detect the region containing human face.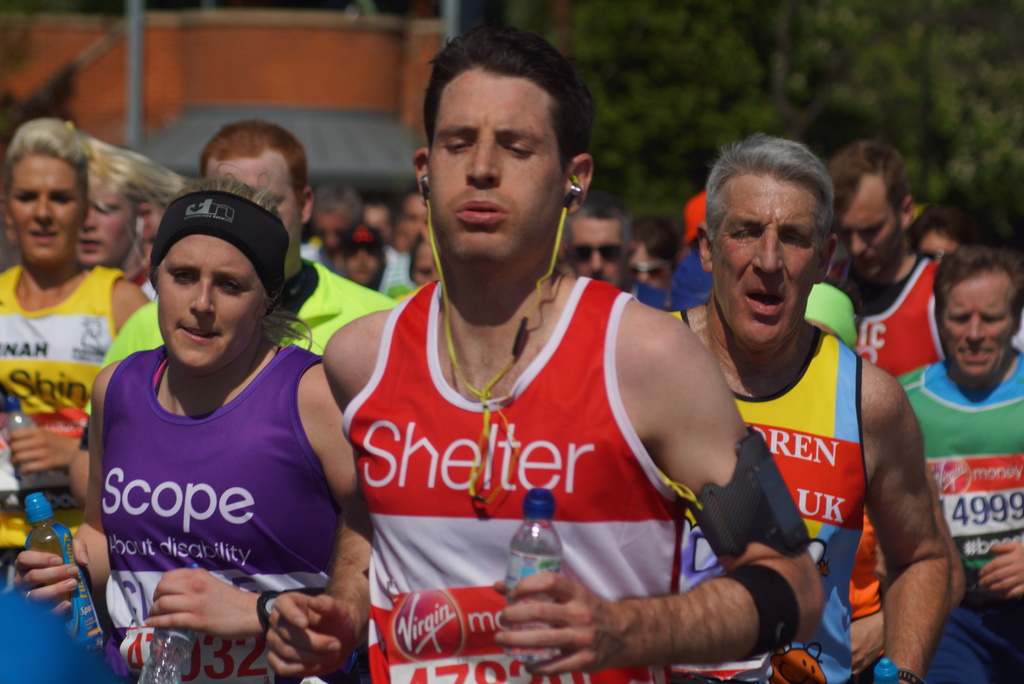
box=[371, 206, 387, 243].
